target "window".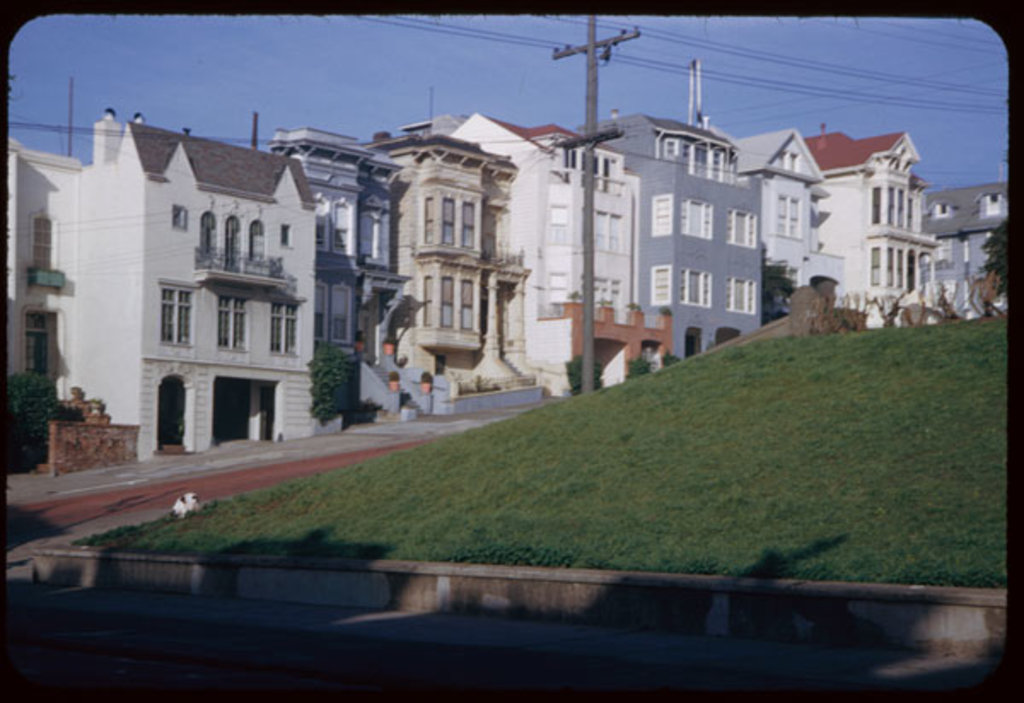
Target region: 217/292/249/353.
